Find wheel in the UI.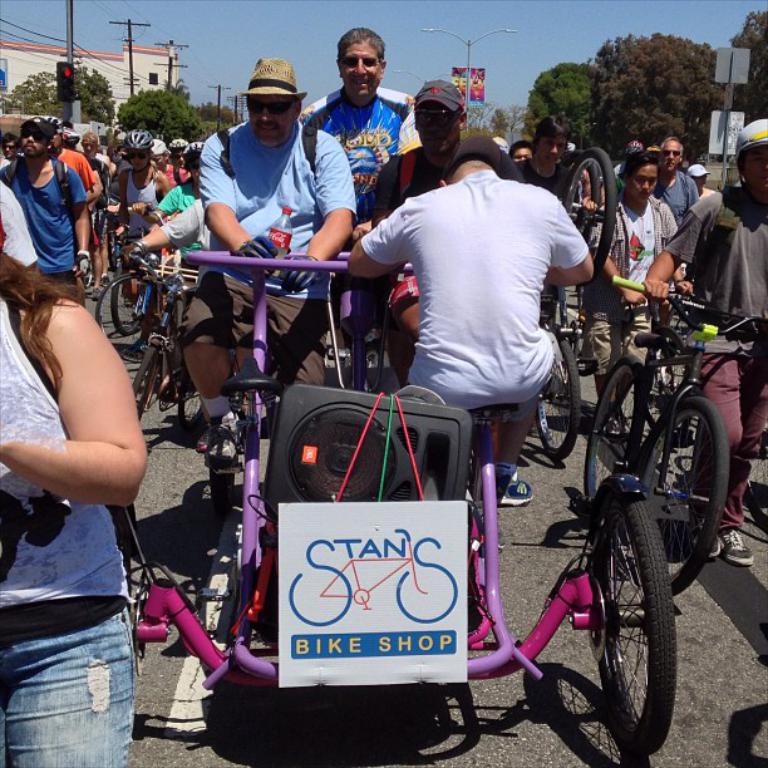
UI element at x1=134, y1=341, x2=161, y2=420.
